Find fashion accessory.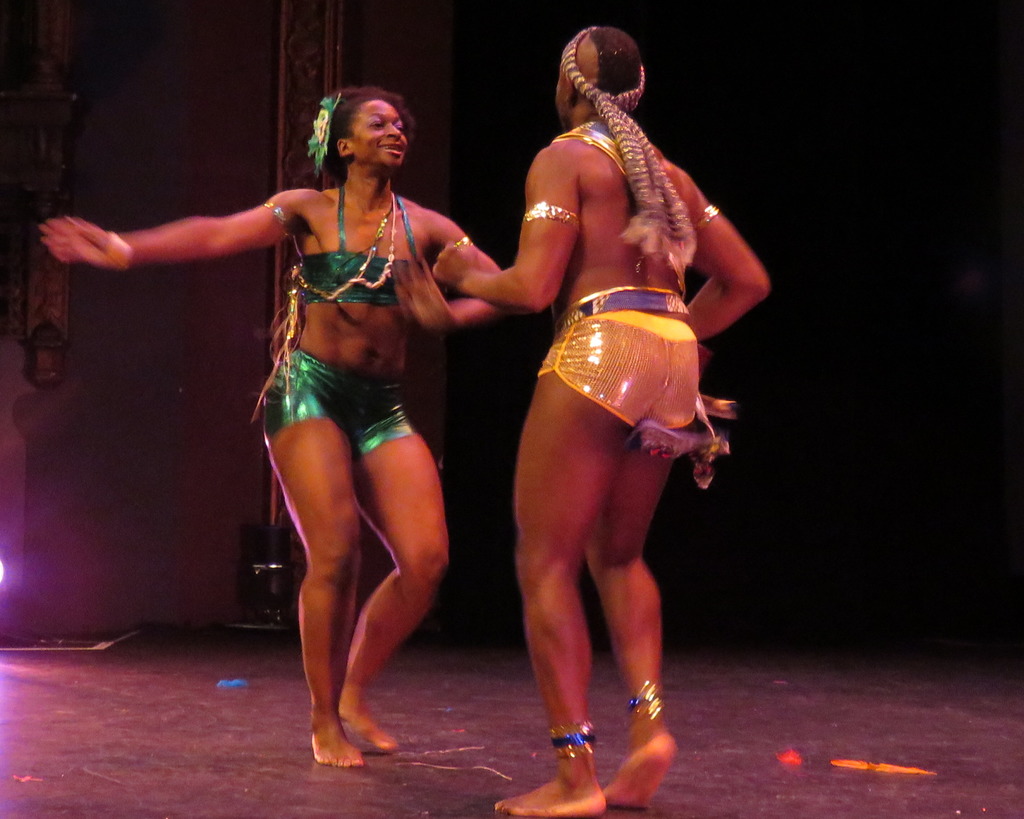
pyautogui.locateOnScreen(289, 187, 401, 300).
